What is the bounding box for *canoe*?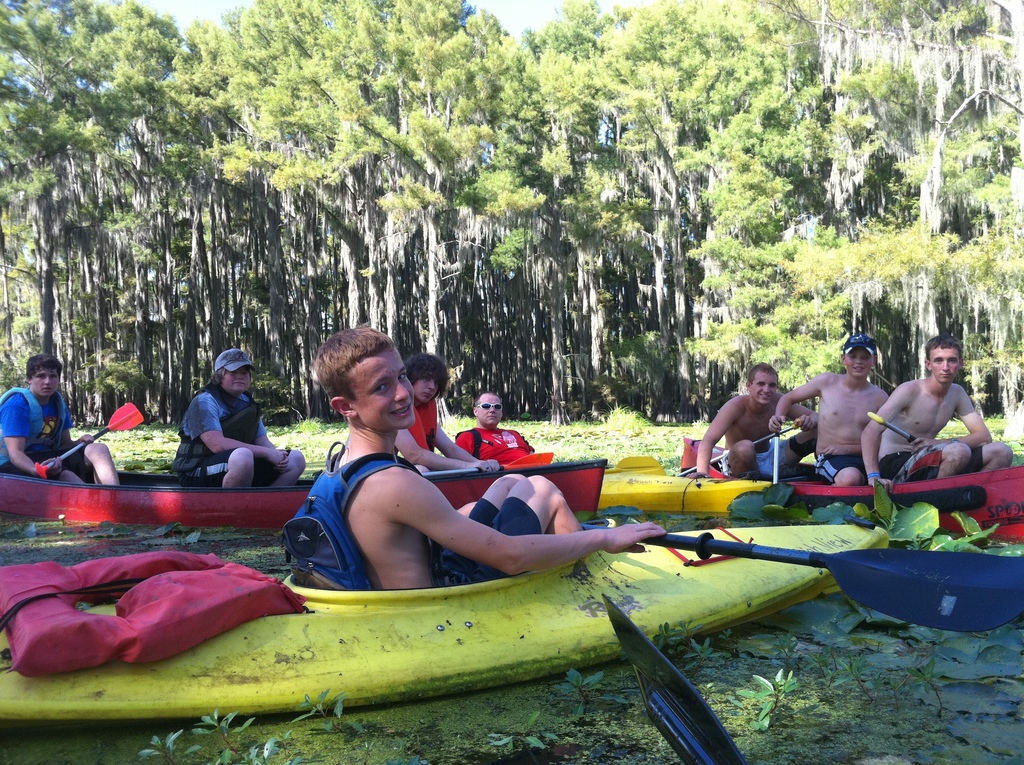
63:417:972:729.
